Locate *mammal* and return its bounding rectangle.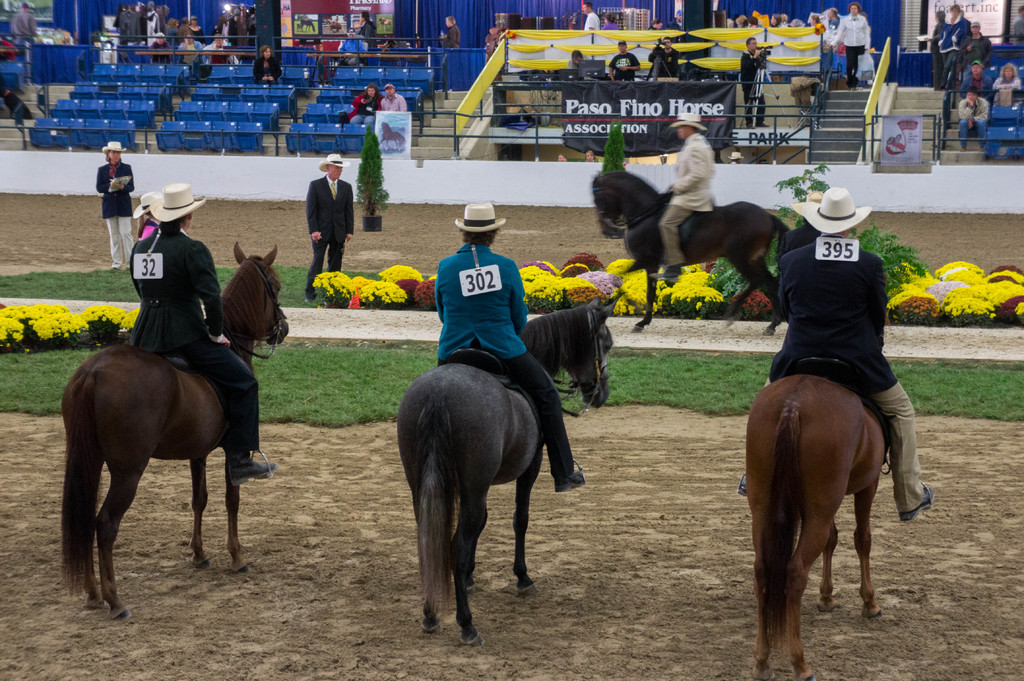
324,19,339,31.
